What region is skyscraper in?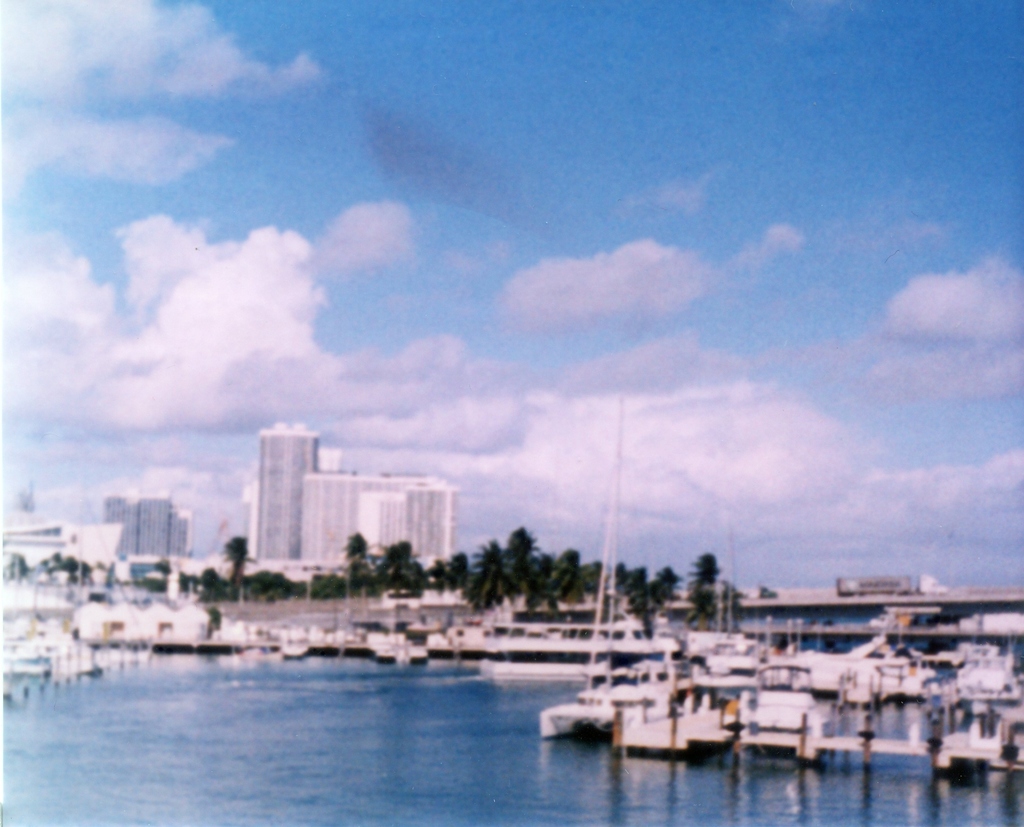
locate(316, 476, 454, 566).
